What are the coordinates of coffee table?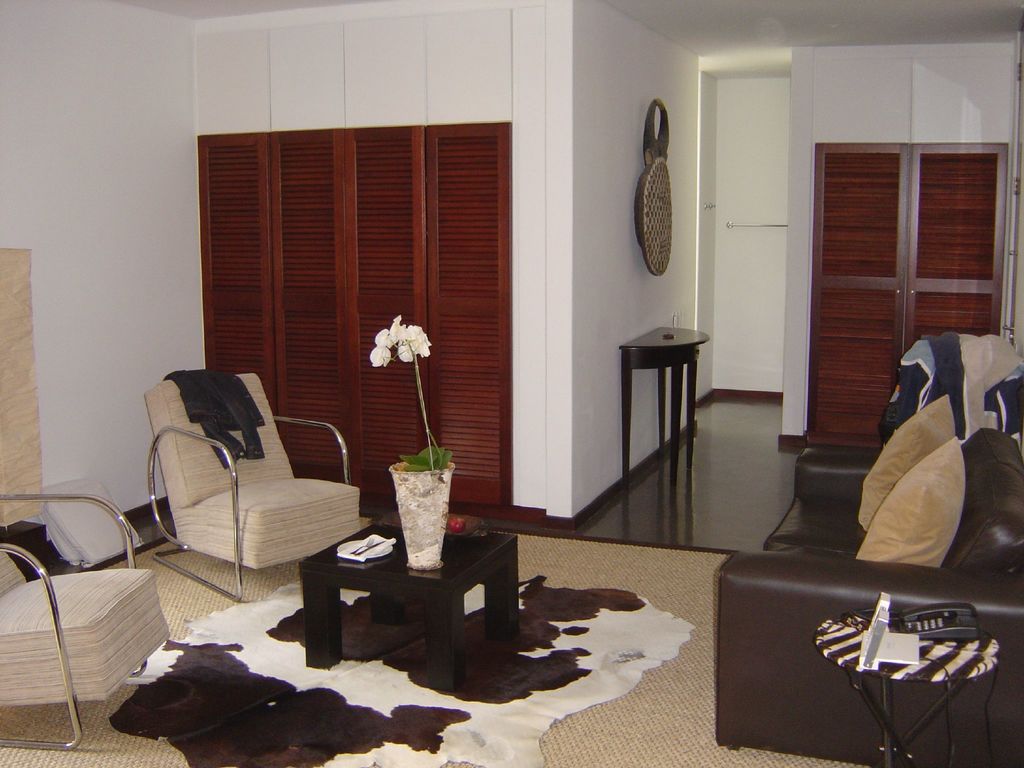
crop(282, 526, 527, 675).
